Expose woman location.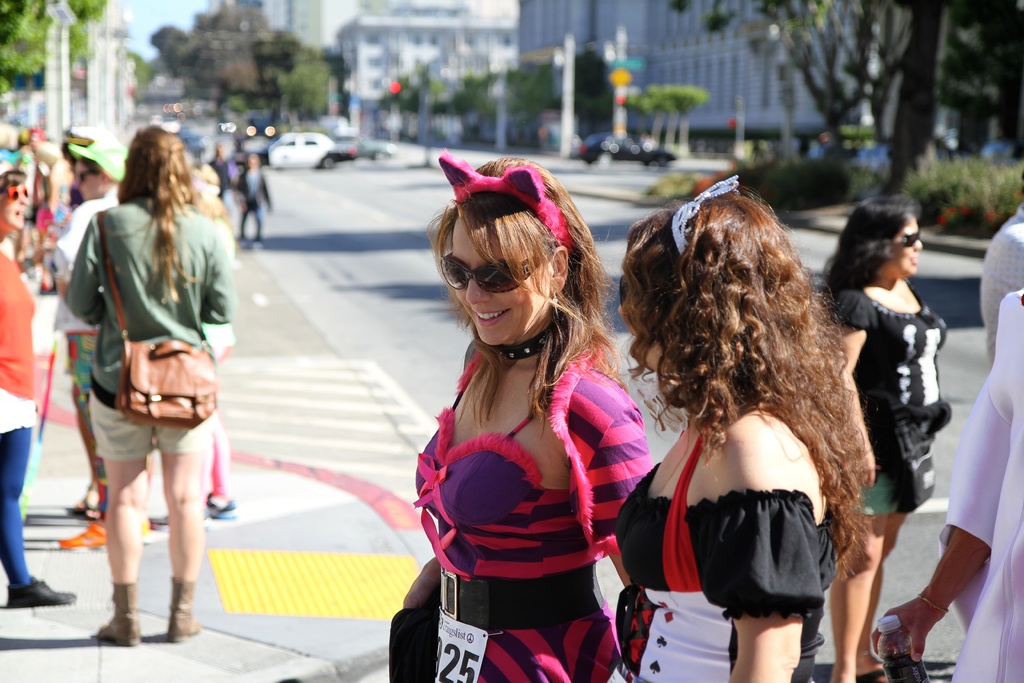
Exposed at (373, 144, 653, 682).
